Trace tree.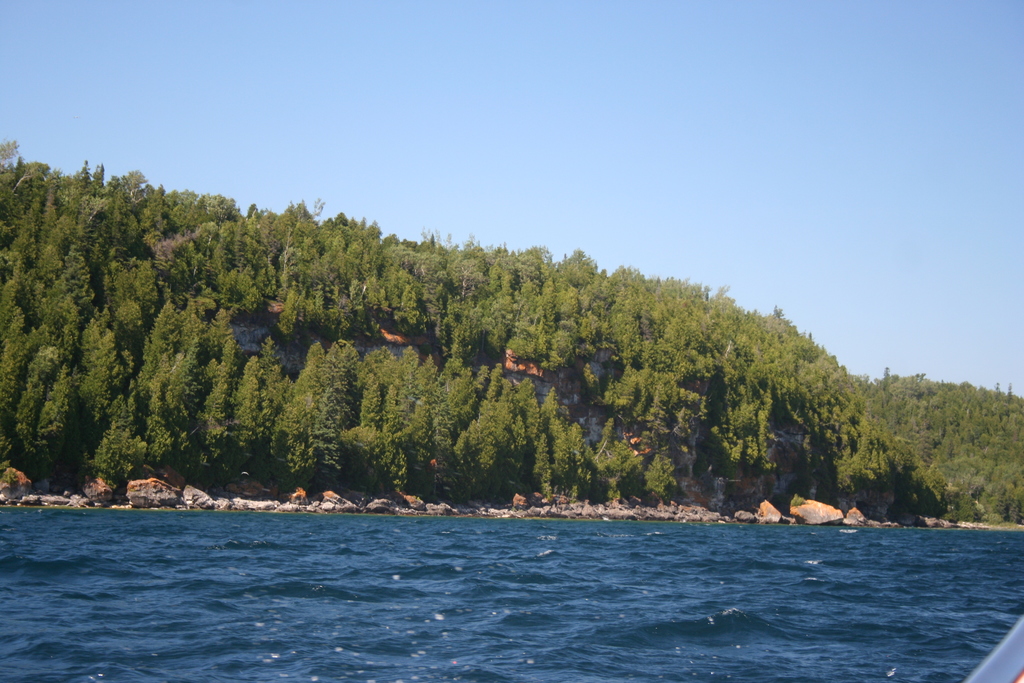
Traced to (502,244,602,499).
